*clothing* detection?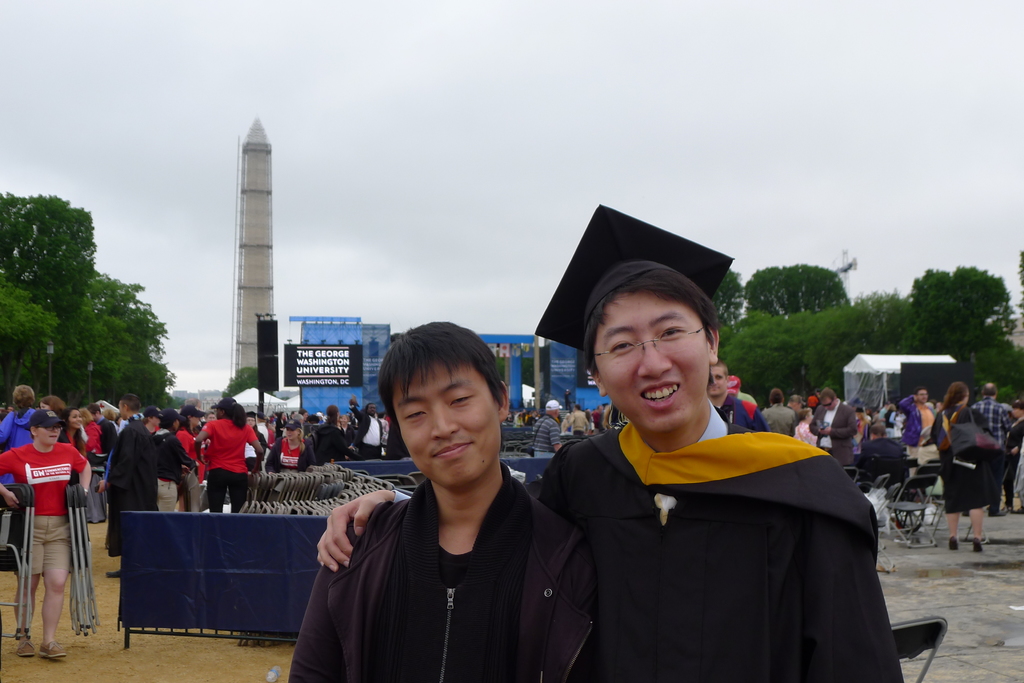
region(1007, 417, 1023, 496)
